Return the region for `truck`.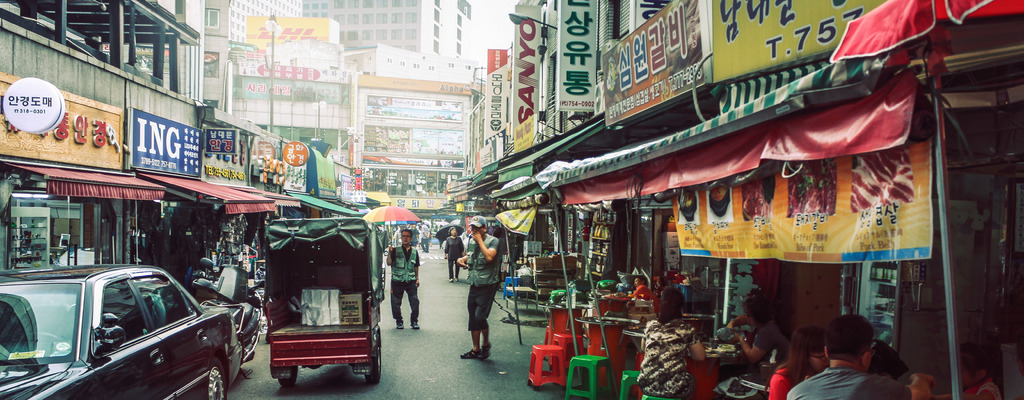
<region>238, 179, 389, 390</region>.
